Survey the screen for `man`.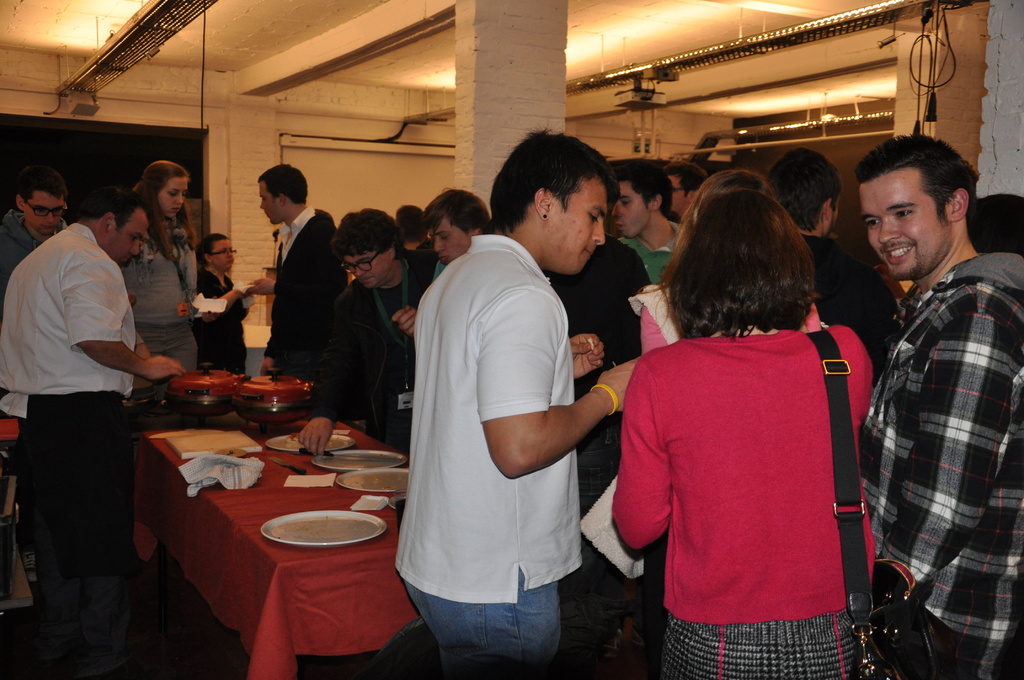
Survey found: x1=838, y1=111, x2=1023, y2=656.
